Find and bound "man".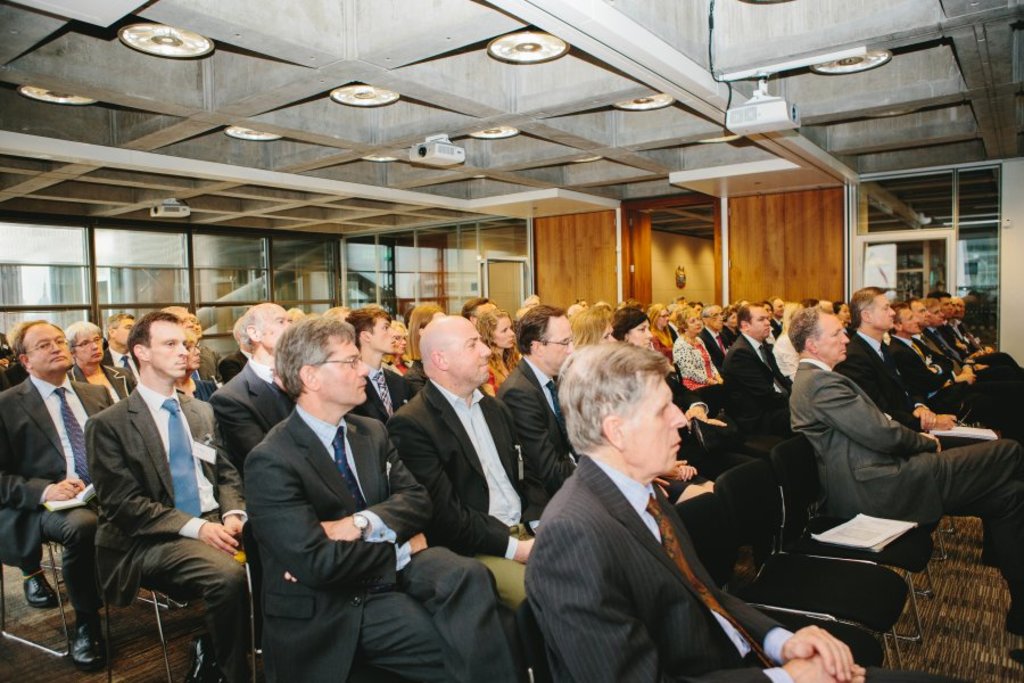
Bound: locate(891, 306, 1023, 438).
